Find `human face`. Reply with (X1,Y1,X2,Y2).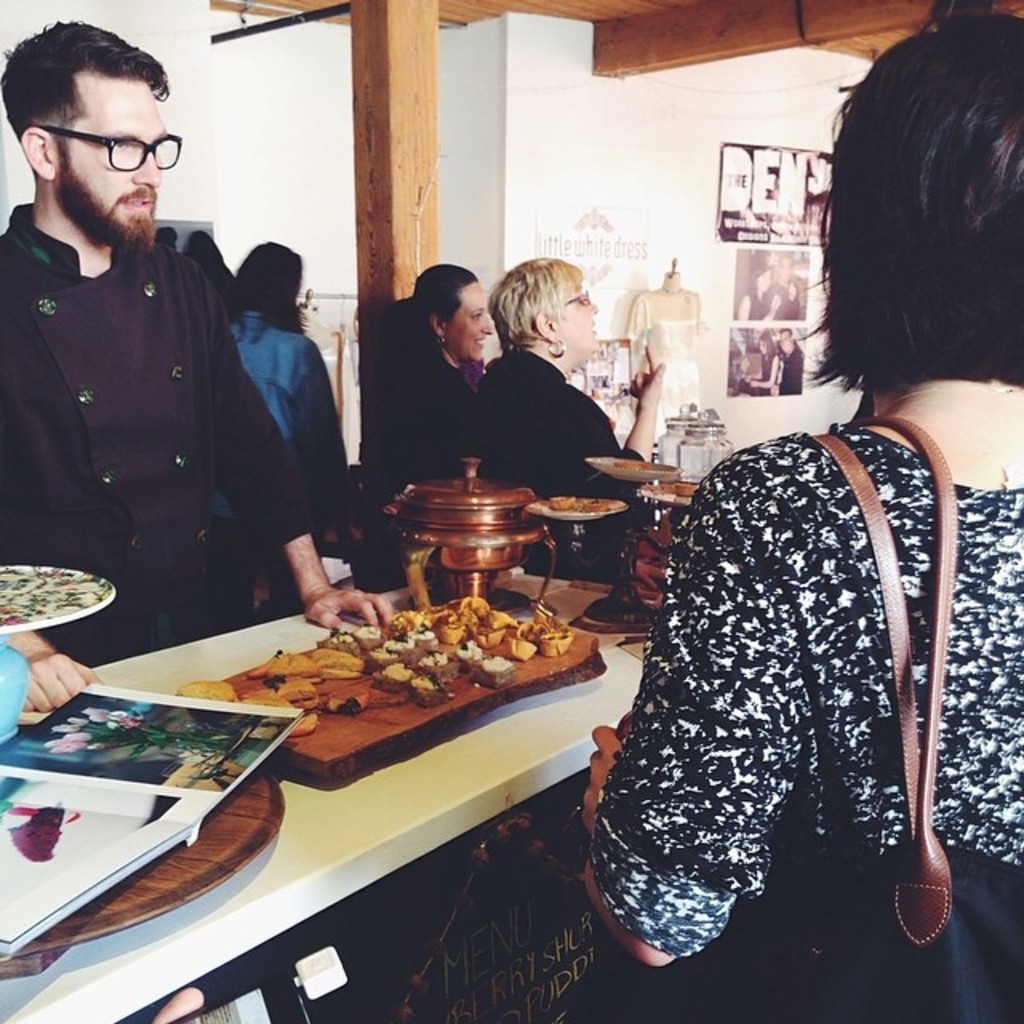
(557,282,595,365).
